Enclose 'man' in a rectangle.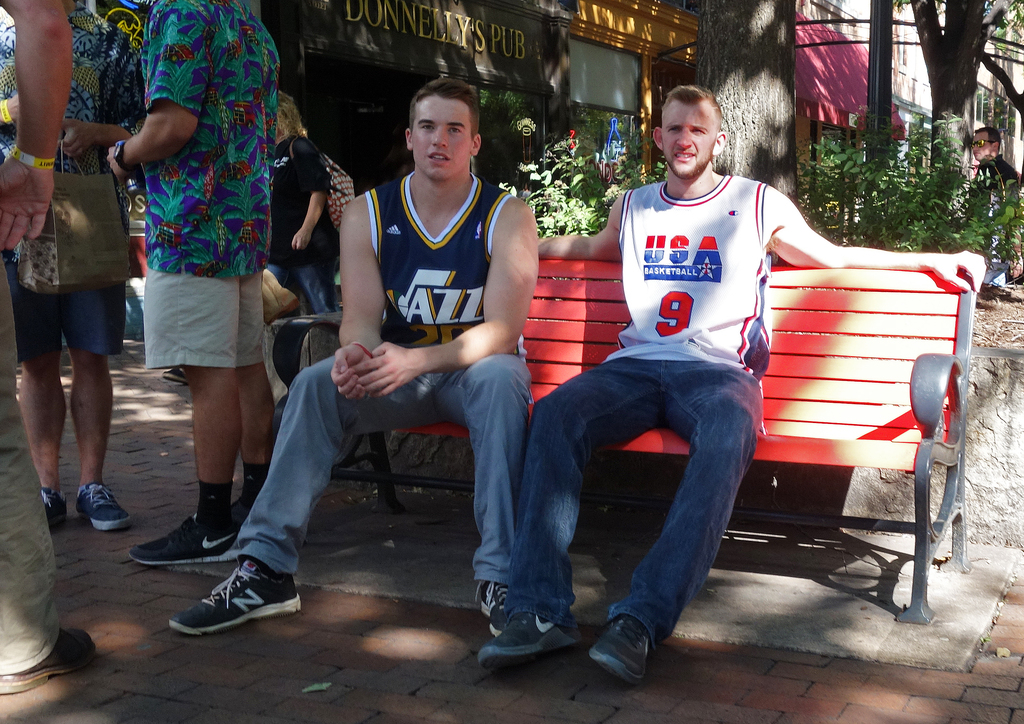
<box>964,123,1022,291</box>.
